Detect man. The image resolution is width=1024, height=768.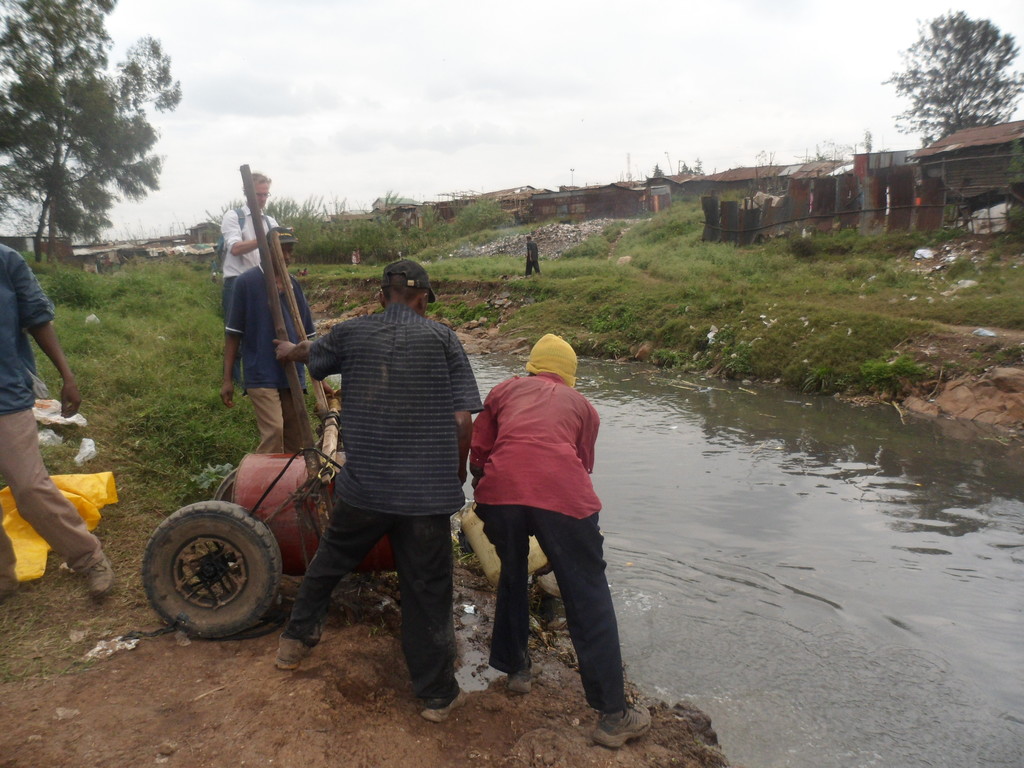
box=[218, 220, 318, 452].
